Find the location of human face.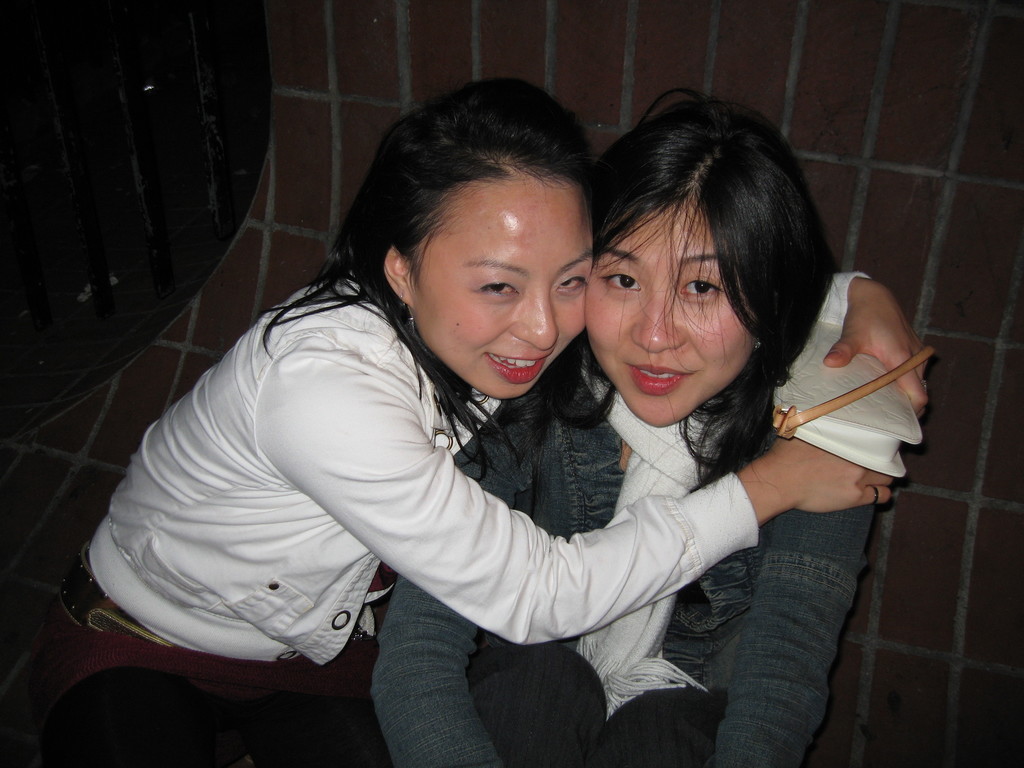
Location: bbox=(412, 173, 589, 403).
